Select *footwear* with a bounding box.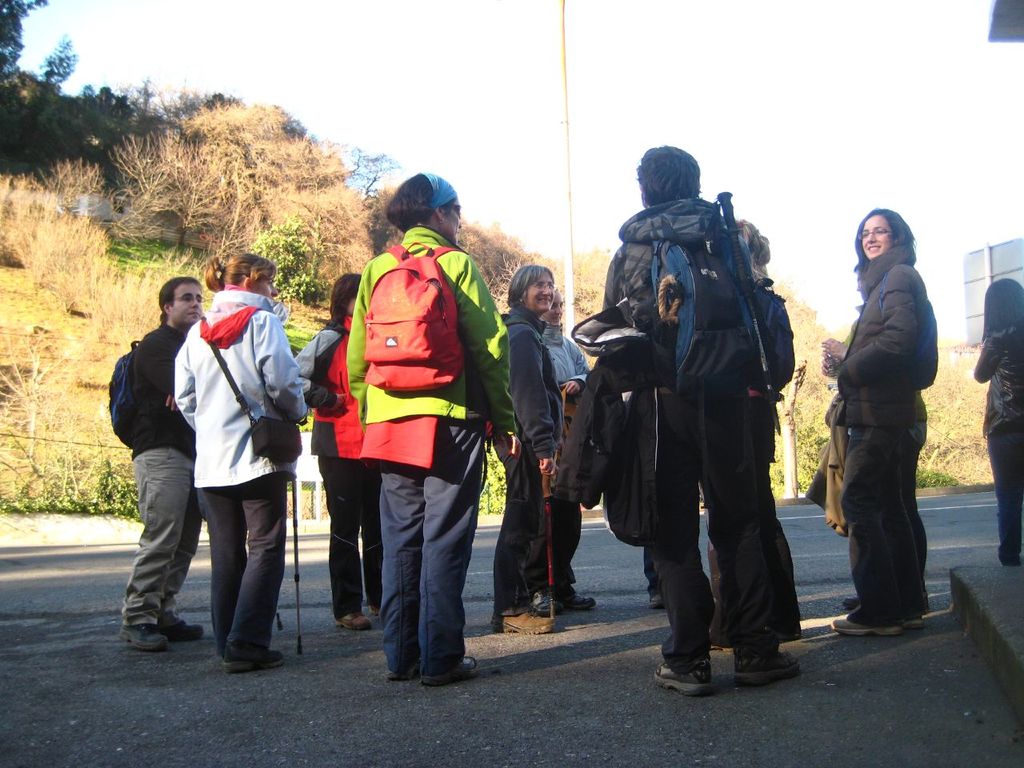
[left=418, top=662, right=486, bottom=688].
